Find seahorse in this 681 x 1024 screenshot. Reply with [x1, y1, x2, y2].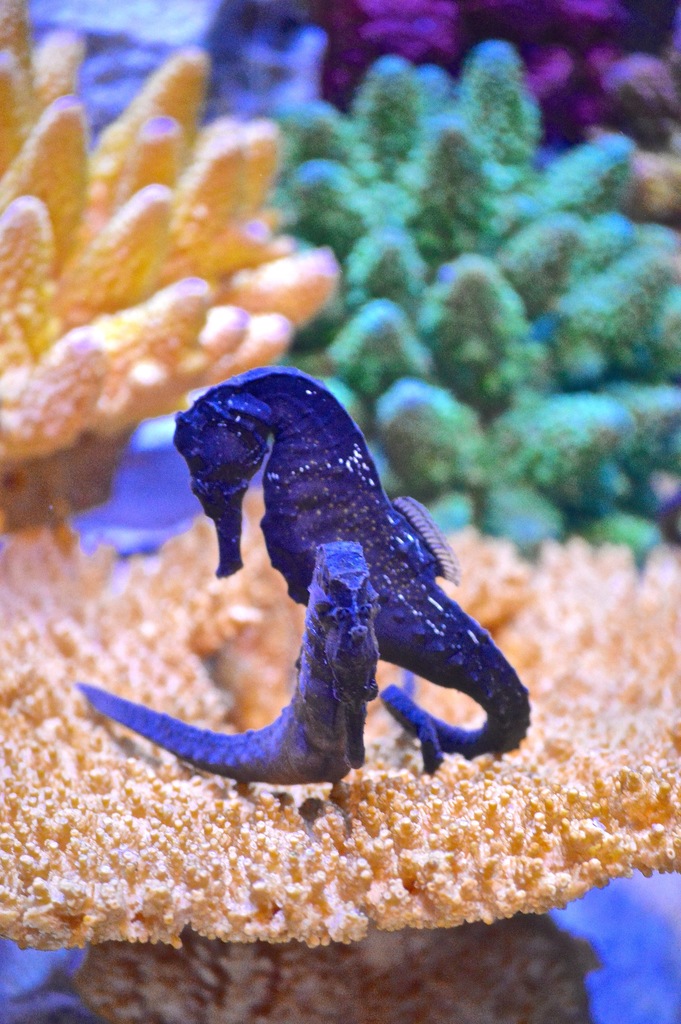
[62, 538, 382, 781].
